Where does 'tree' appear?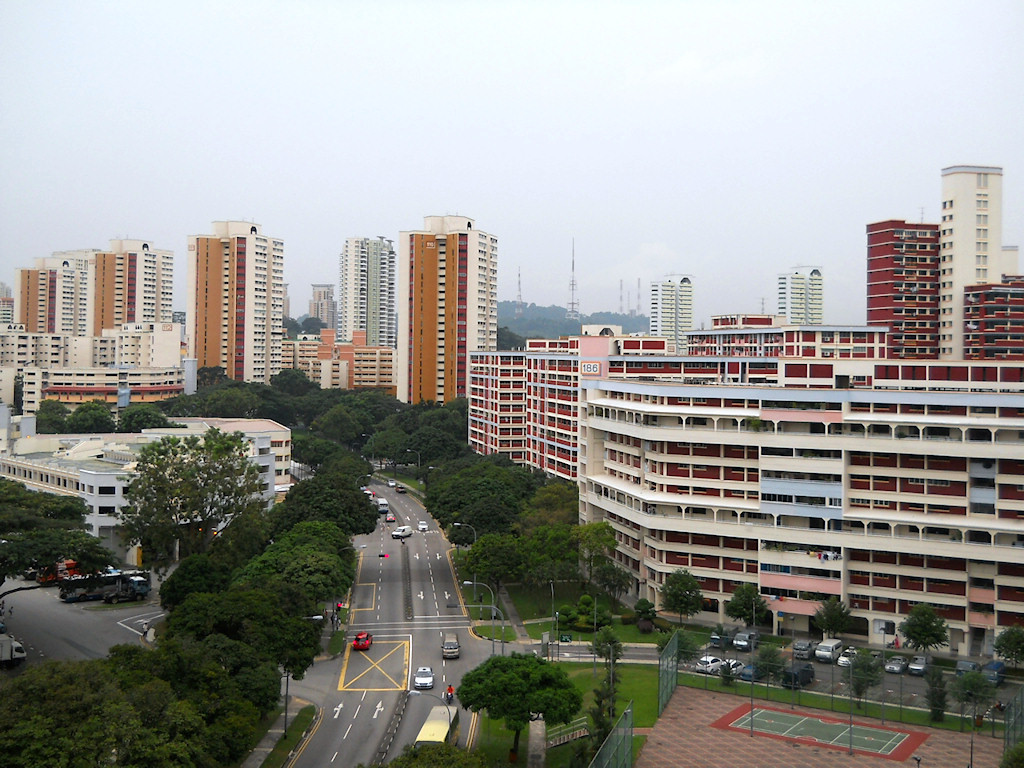
Appears at [750,640,789,699].
